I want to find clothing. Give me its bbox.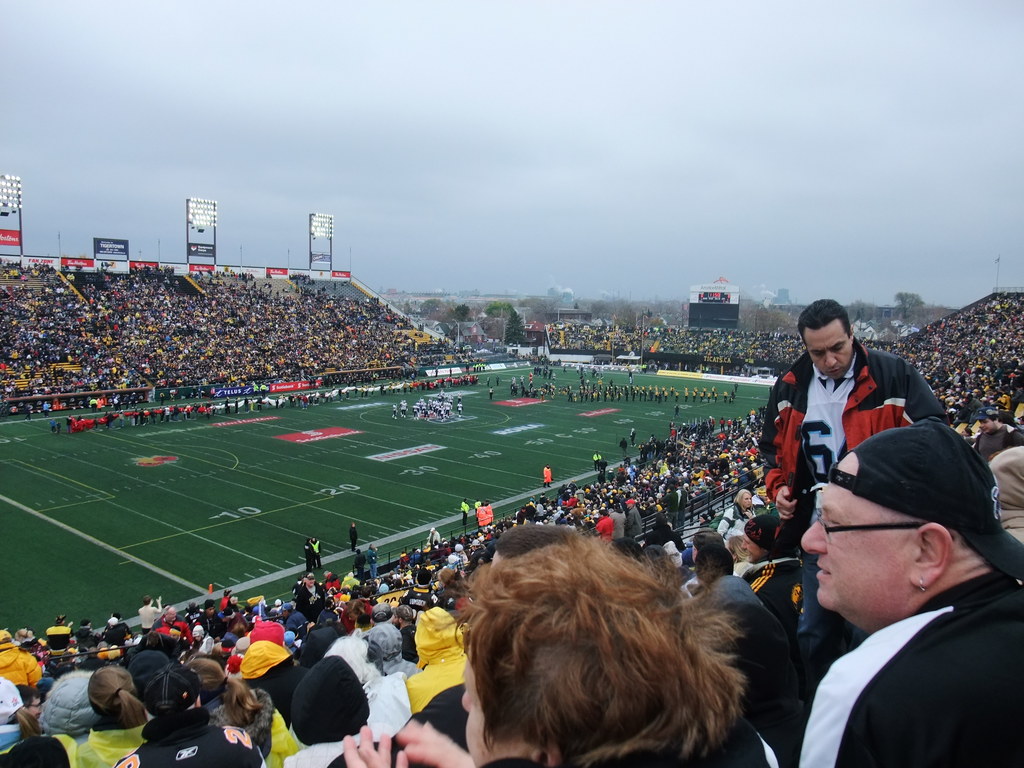
[x1=398, y1=399, x2=405, y2=419].
